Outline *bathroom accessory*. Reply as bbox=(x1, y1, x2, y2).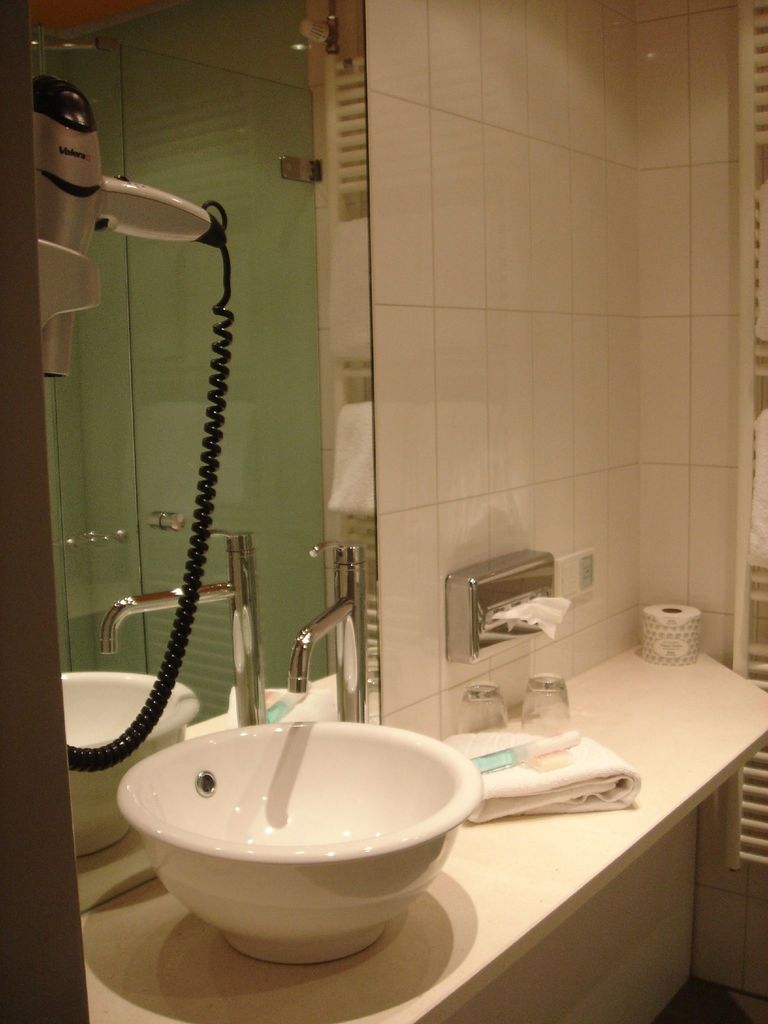
bbox=(122, 717, 477, 961).
